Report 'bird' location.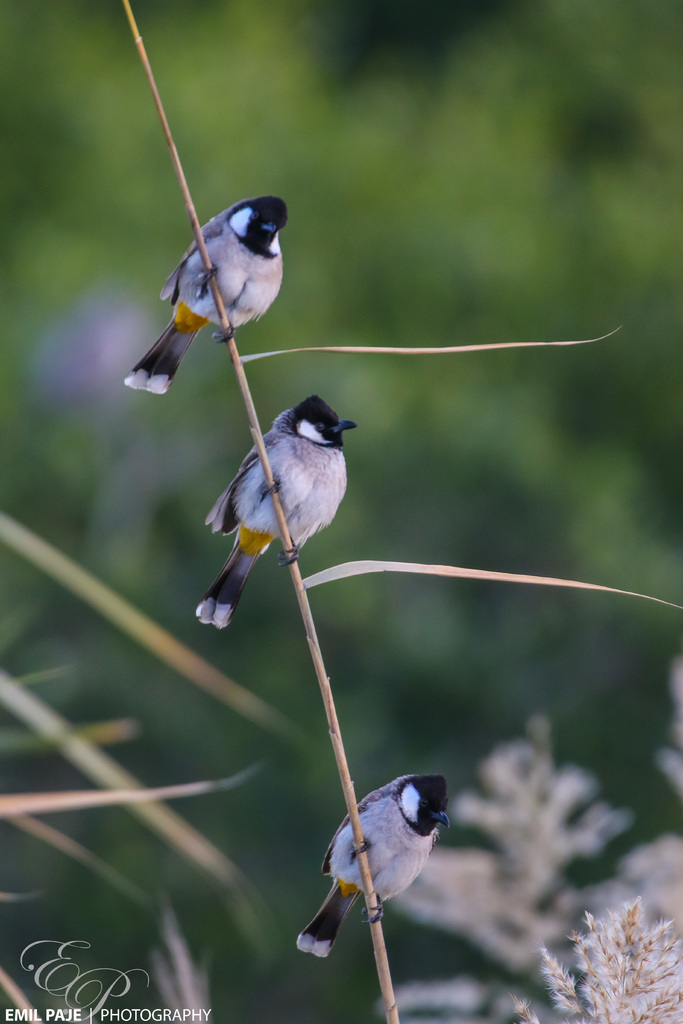
Report: box=[185, 390, 370, 630].
